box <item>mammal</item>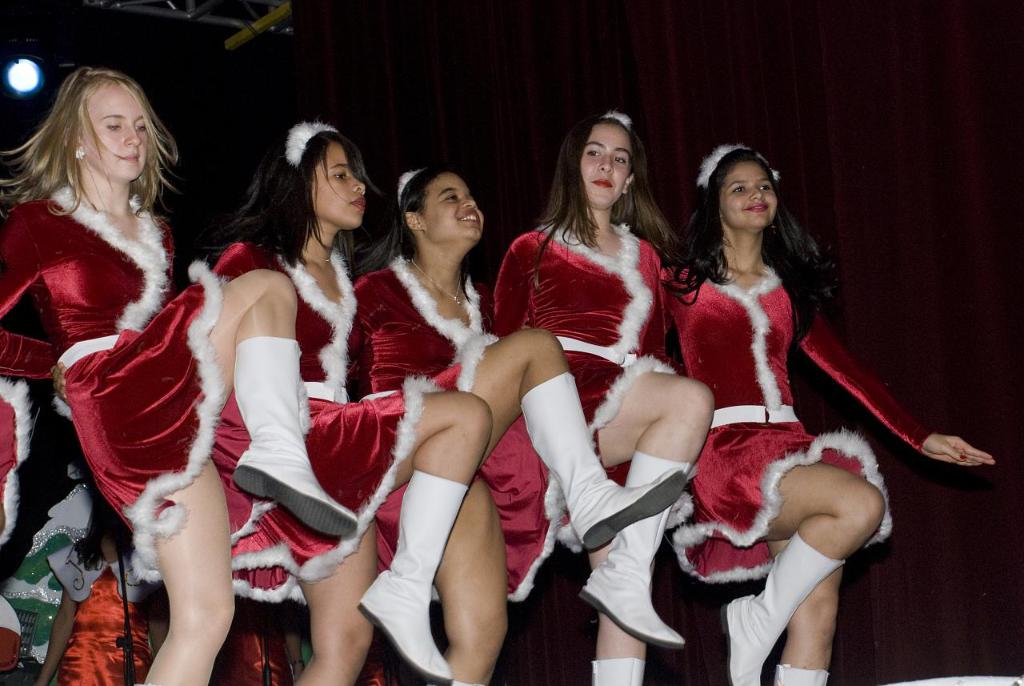
350:165:694:685
